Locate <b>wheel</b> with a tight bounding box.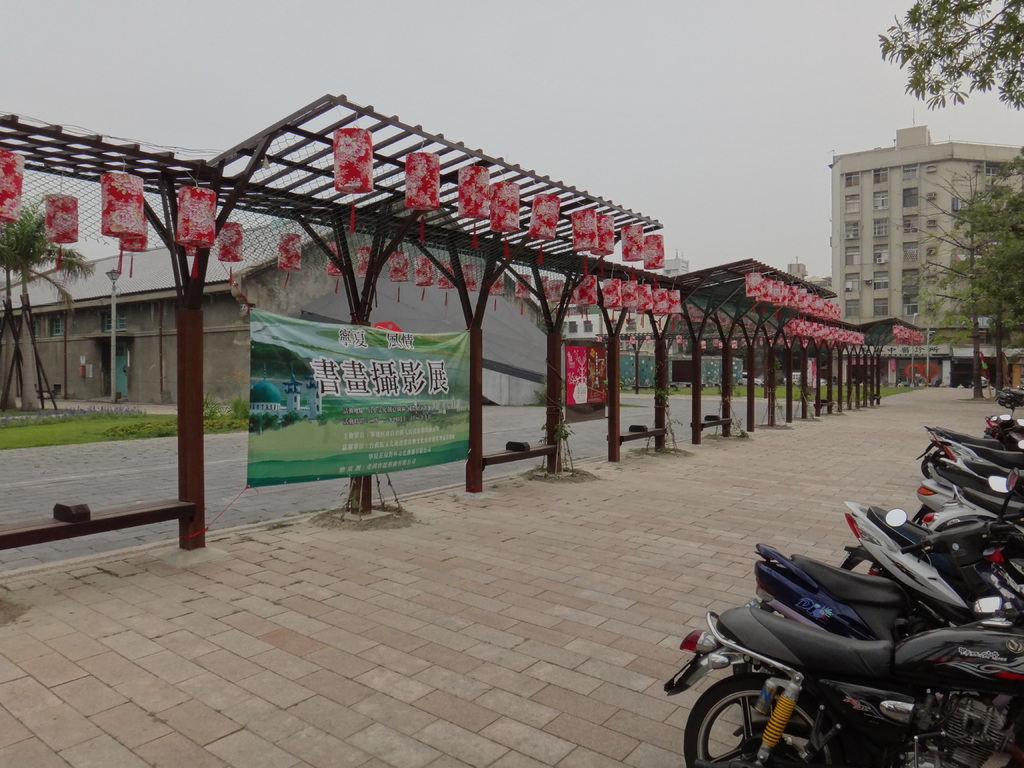
(left=686, top=677, right=850, bottom=767).
